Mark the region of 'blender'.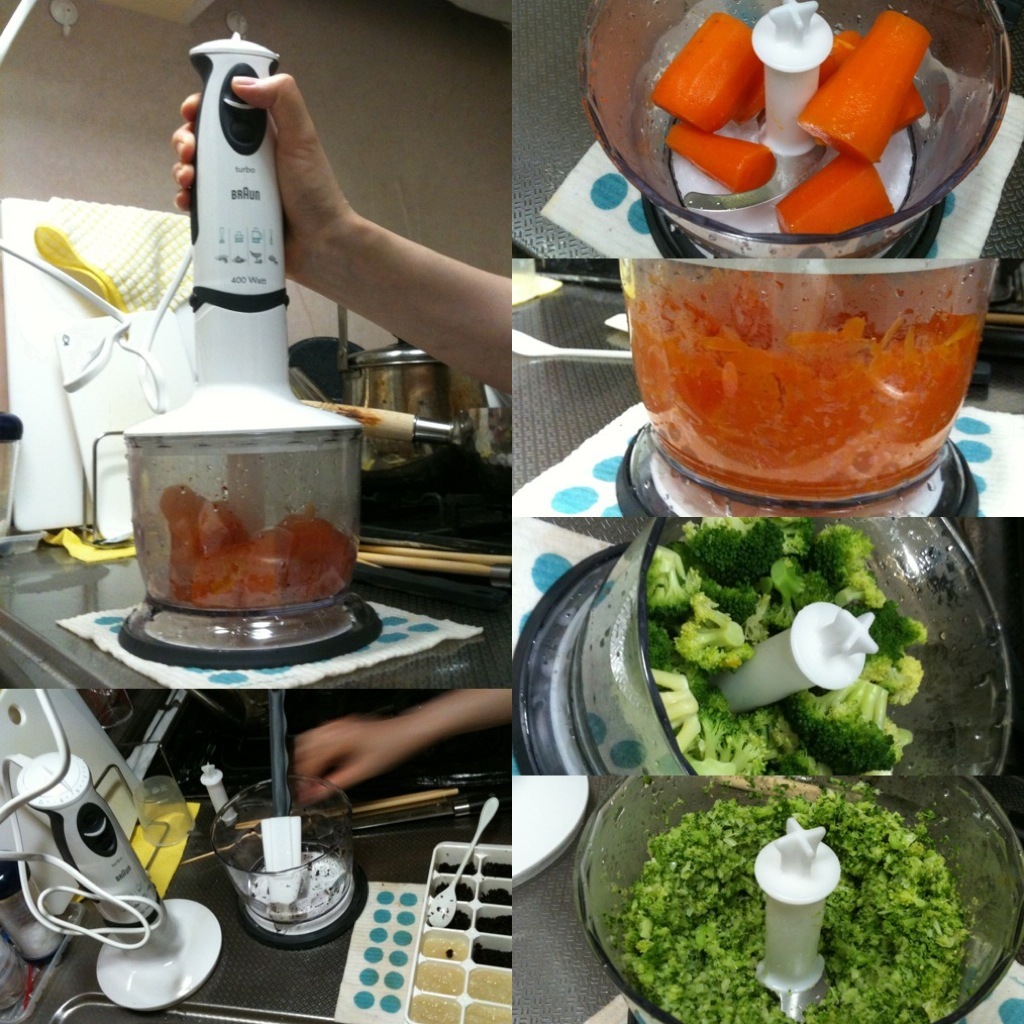
Region: <bbox>573, 0, 1013, 521</bbox>.
